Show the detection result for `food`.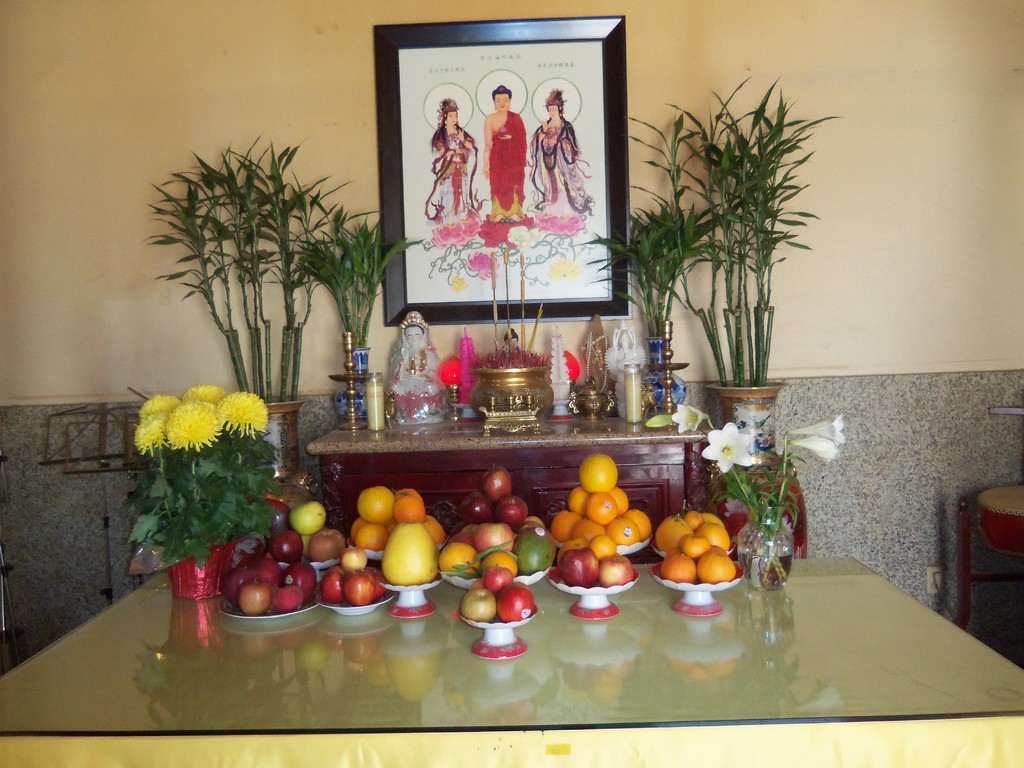
556,538,589,568.
